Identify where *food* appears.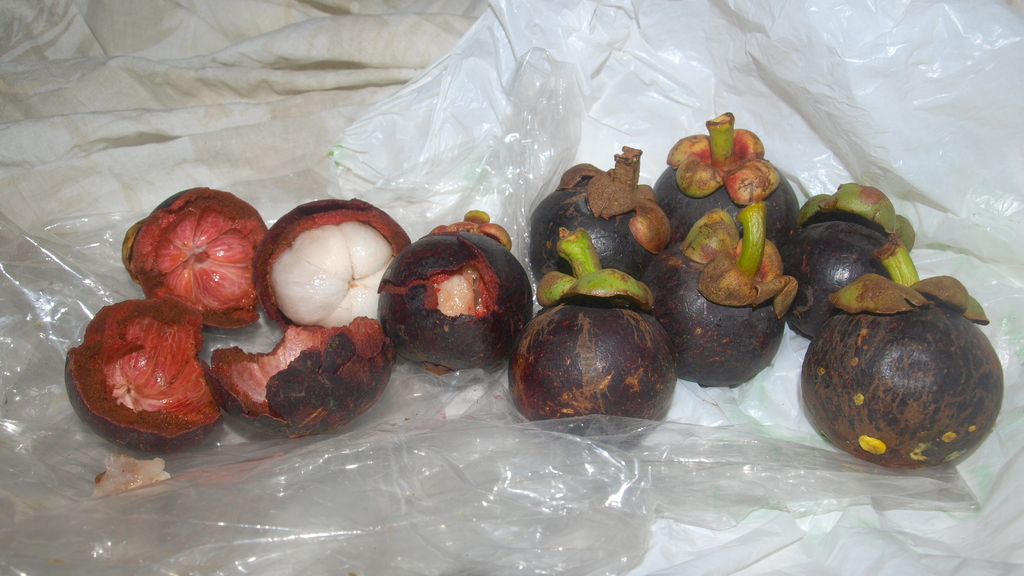
Appears at 256 192 411 334.
